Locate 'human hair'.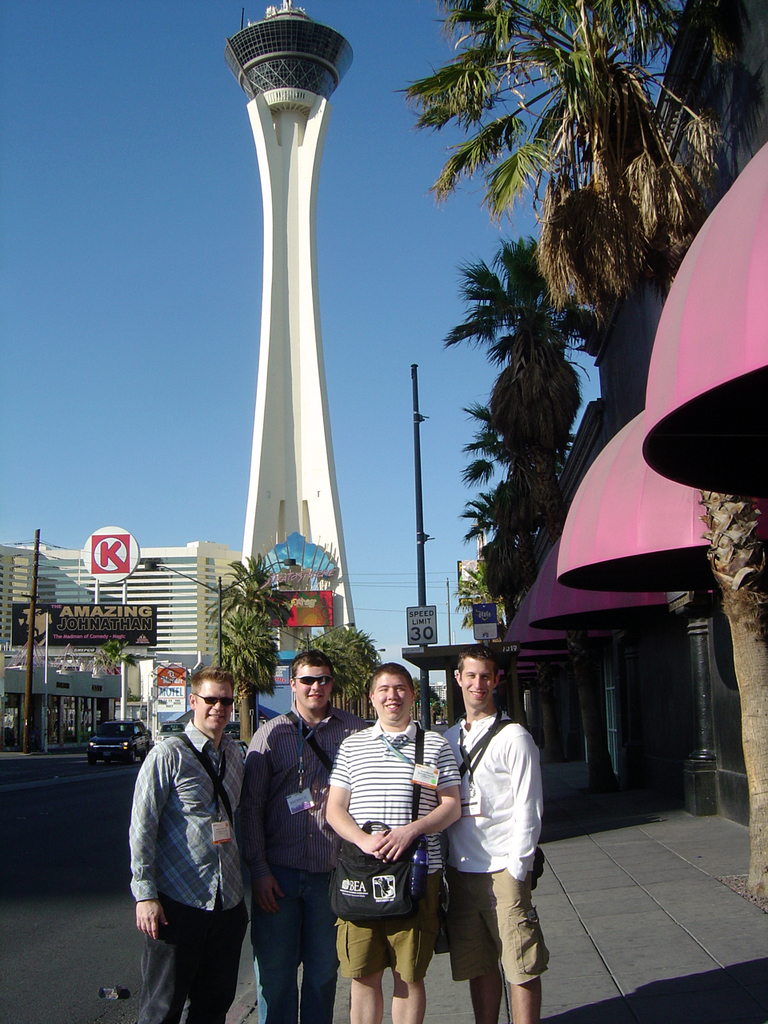
Bounding box: bbox=(284, 646, 336, 678).
